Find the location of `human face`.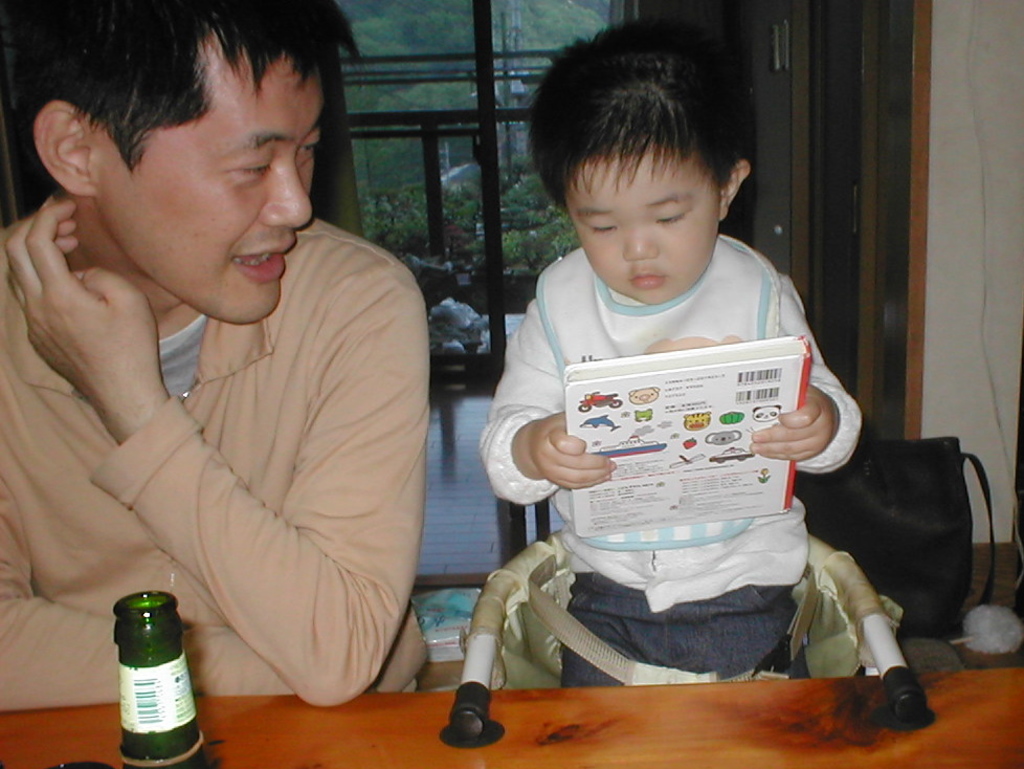
Location: box(560, 151, 722, 304).
